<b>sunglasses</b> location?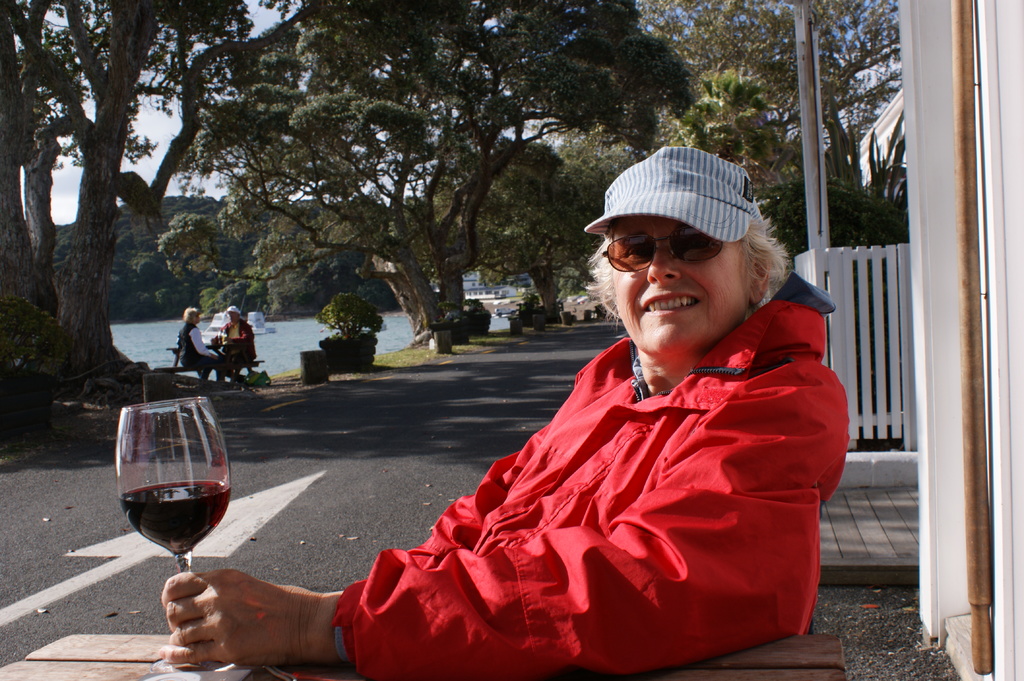
region(602, 225, 721, 272)
